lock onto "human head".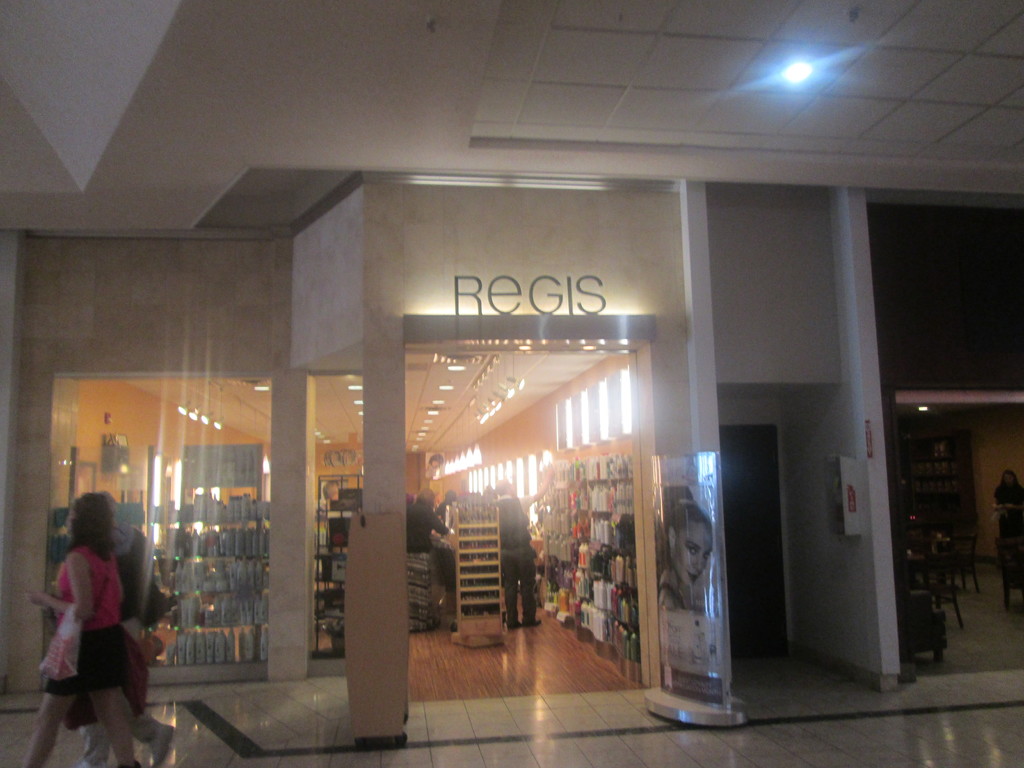
Locked: pyautogui.locateOnScreen(415, 487, 433, 508).
